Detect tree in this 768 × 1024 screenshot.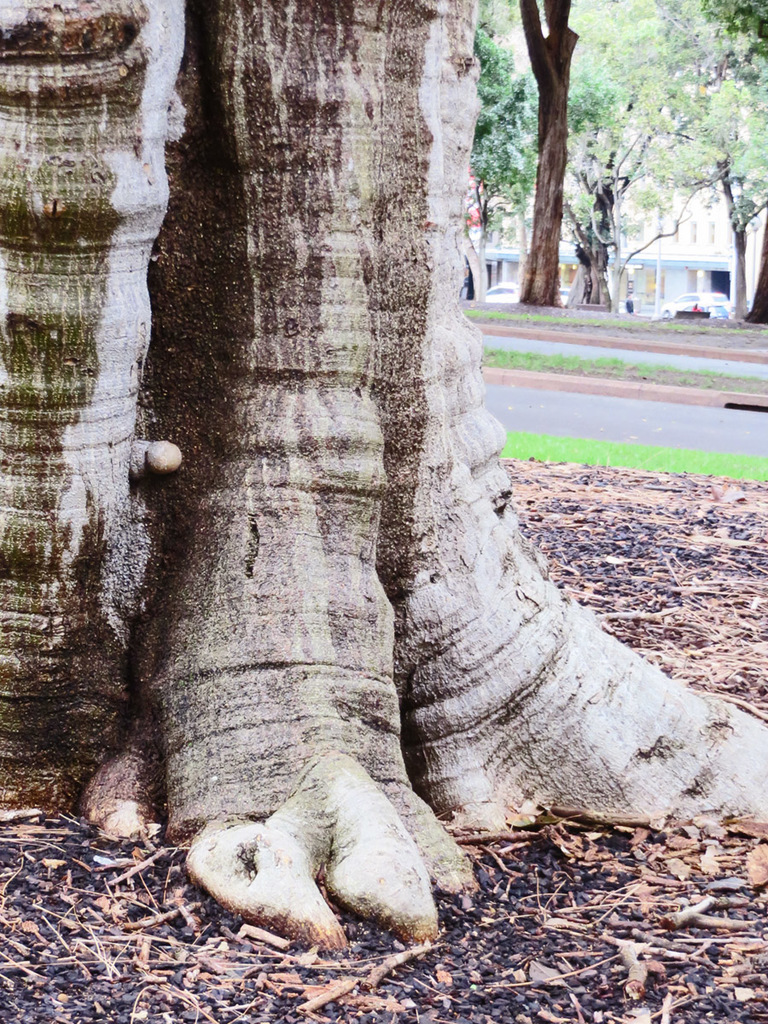
Detection: <box>439,0,677,344</box>.
